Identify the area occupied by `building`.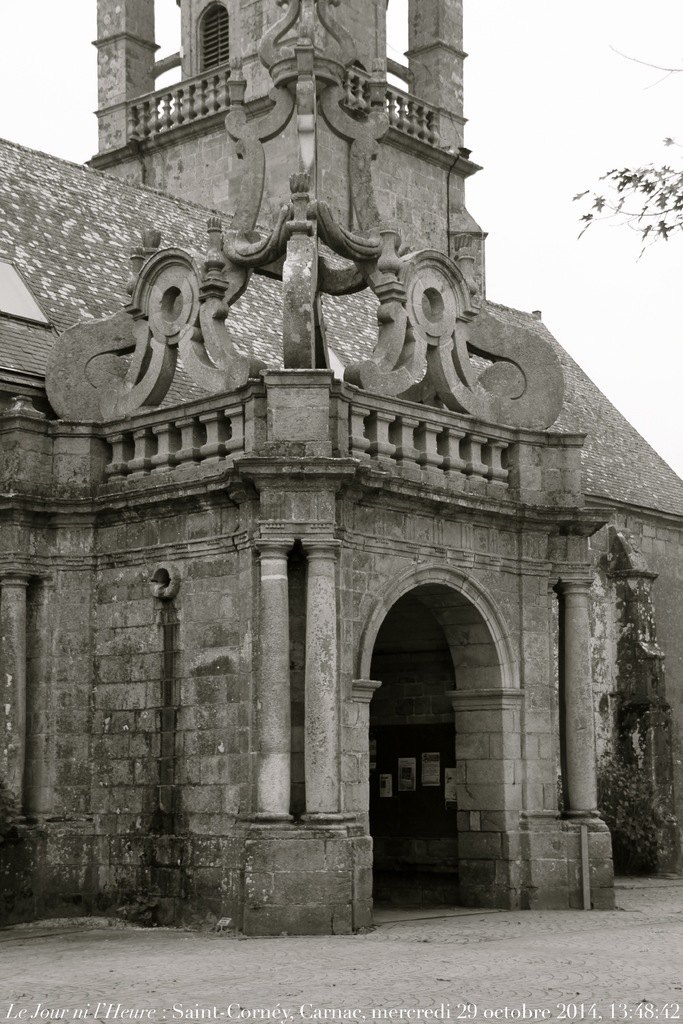
Area: (0,0,682,935).
